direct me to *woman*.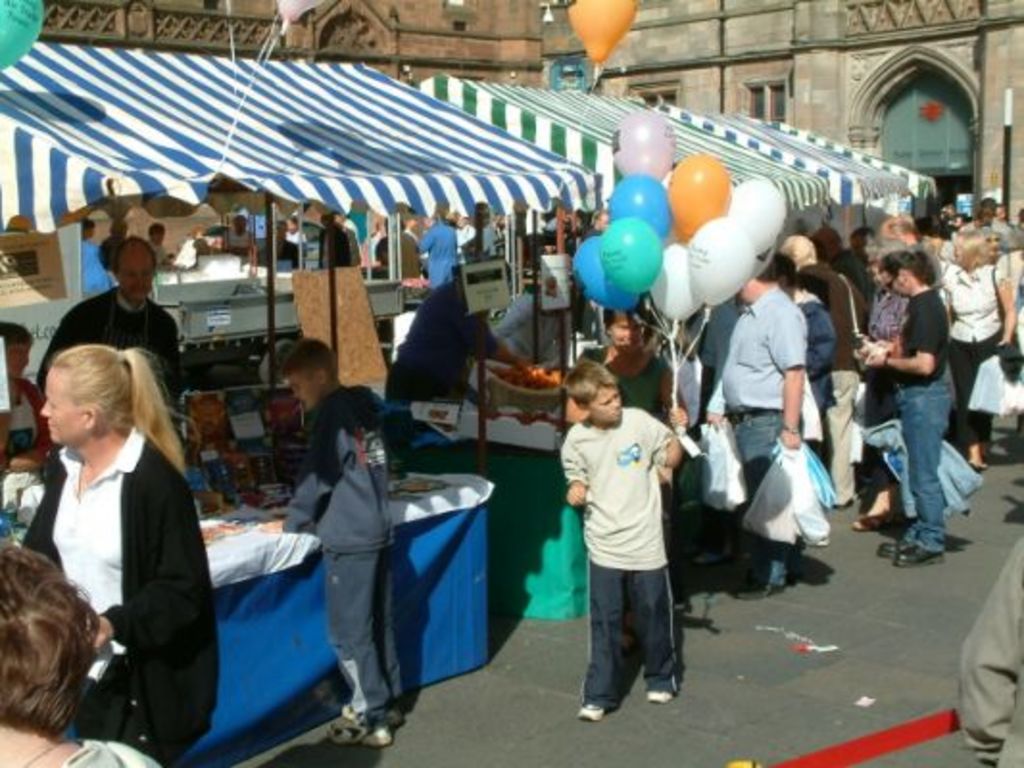
Direction: locate(0, 541, 161, 766).
